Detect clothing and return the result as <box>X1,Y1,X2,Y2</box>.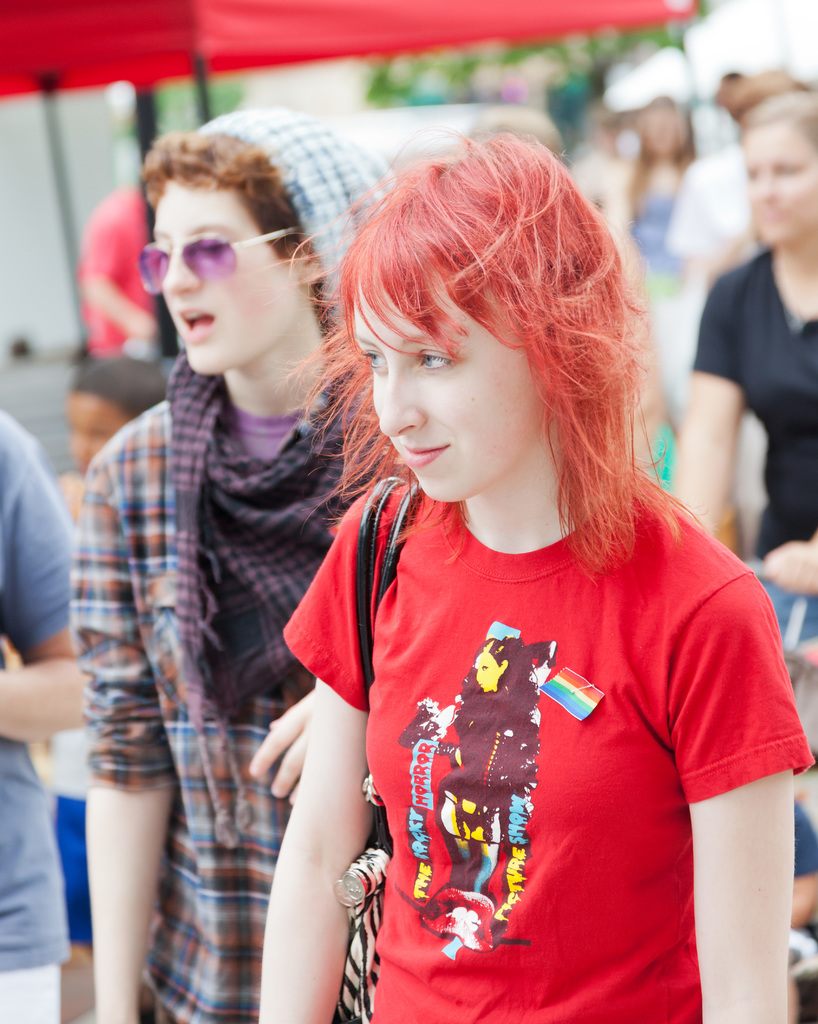
<box>270,460,771,993</box>.
